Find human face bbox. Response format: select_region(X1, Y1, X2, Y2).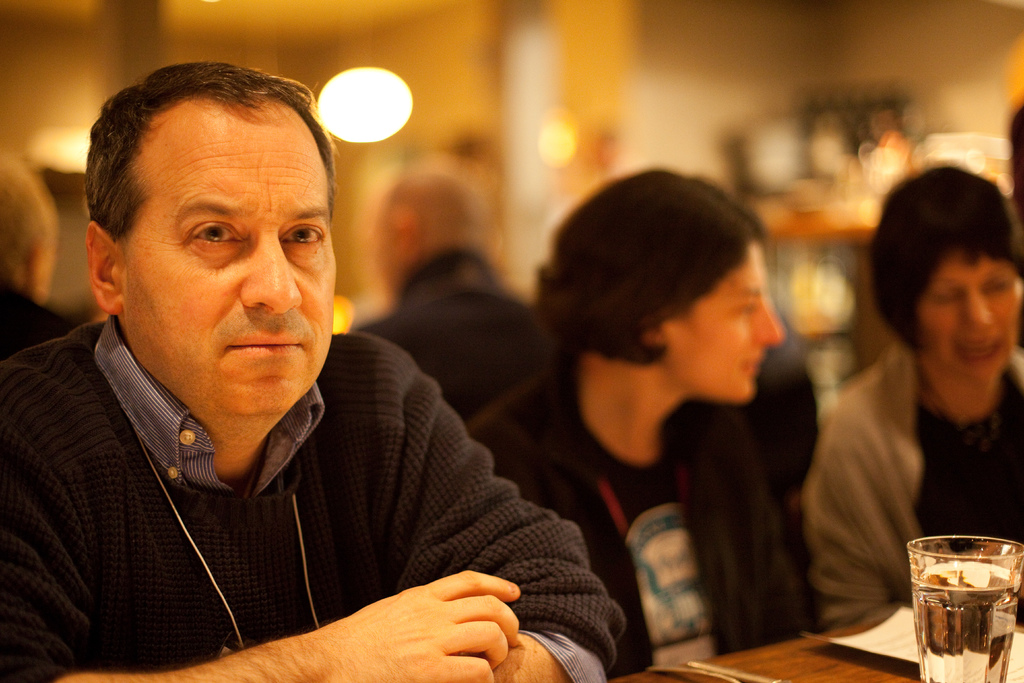
select_region(662, 243, 781, 399).
